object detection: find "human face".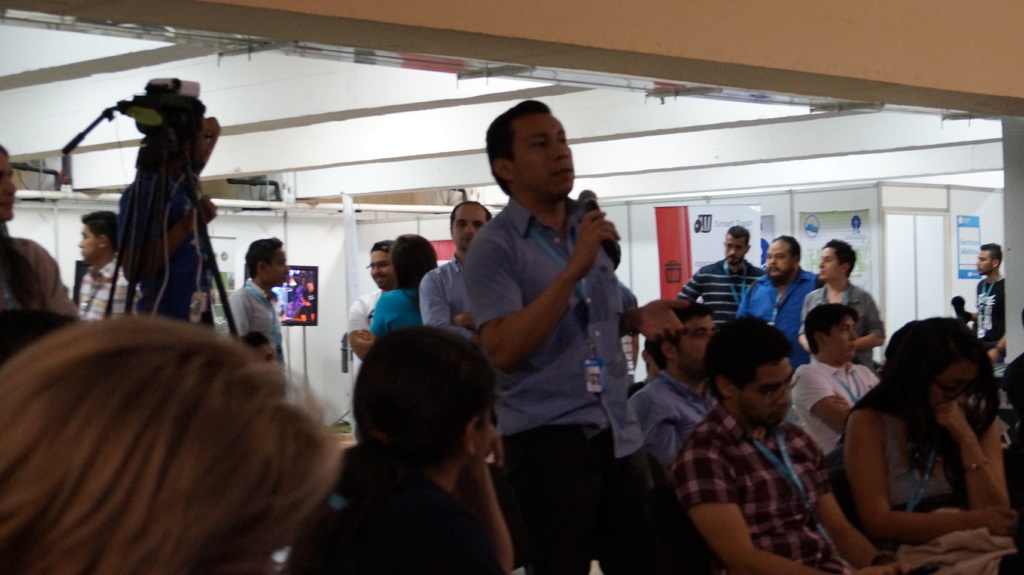
[left=451, top=204, right=488, bottom=254].
